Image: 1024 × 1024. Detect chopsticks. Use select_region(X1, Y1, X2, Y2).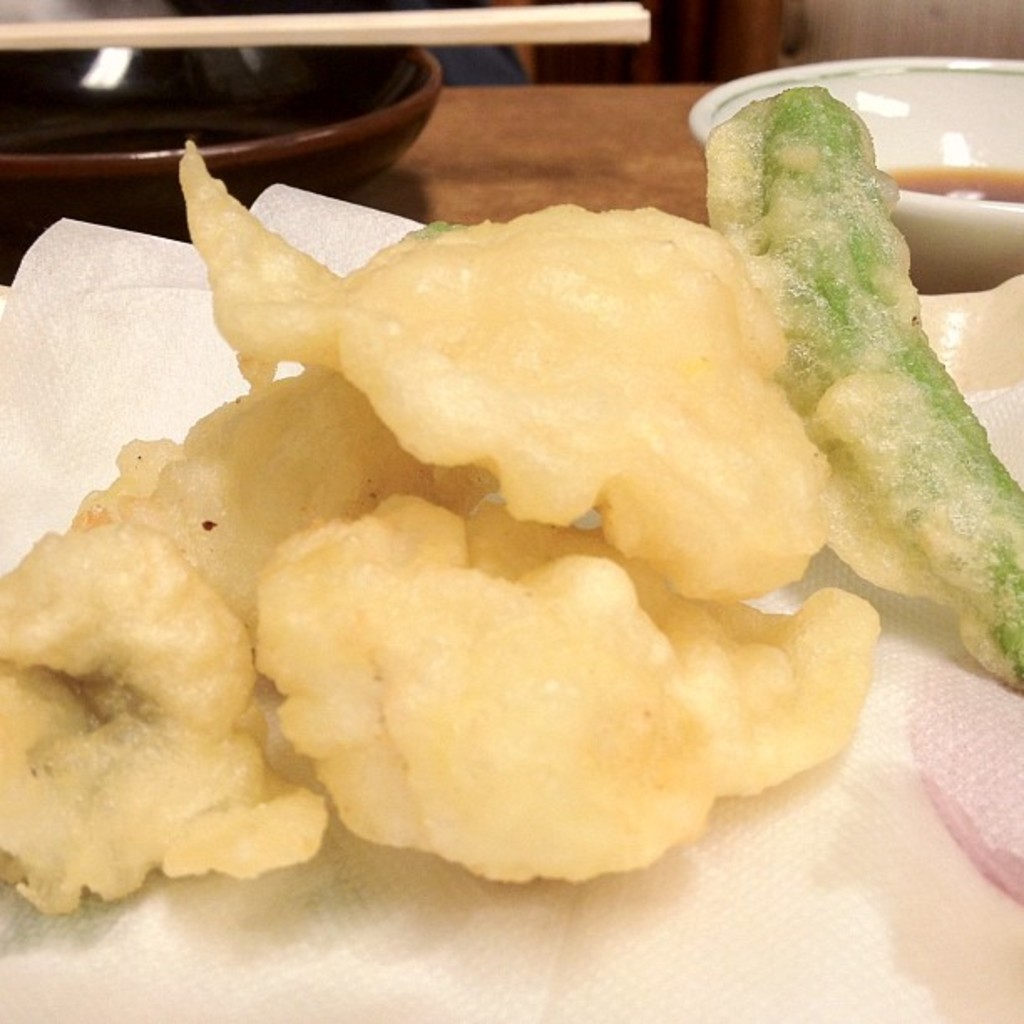
select_region(0, 0, 644, 52).
